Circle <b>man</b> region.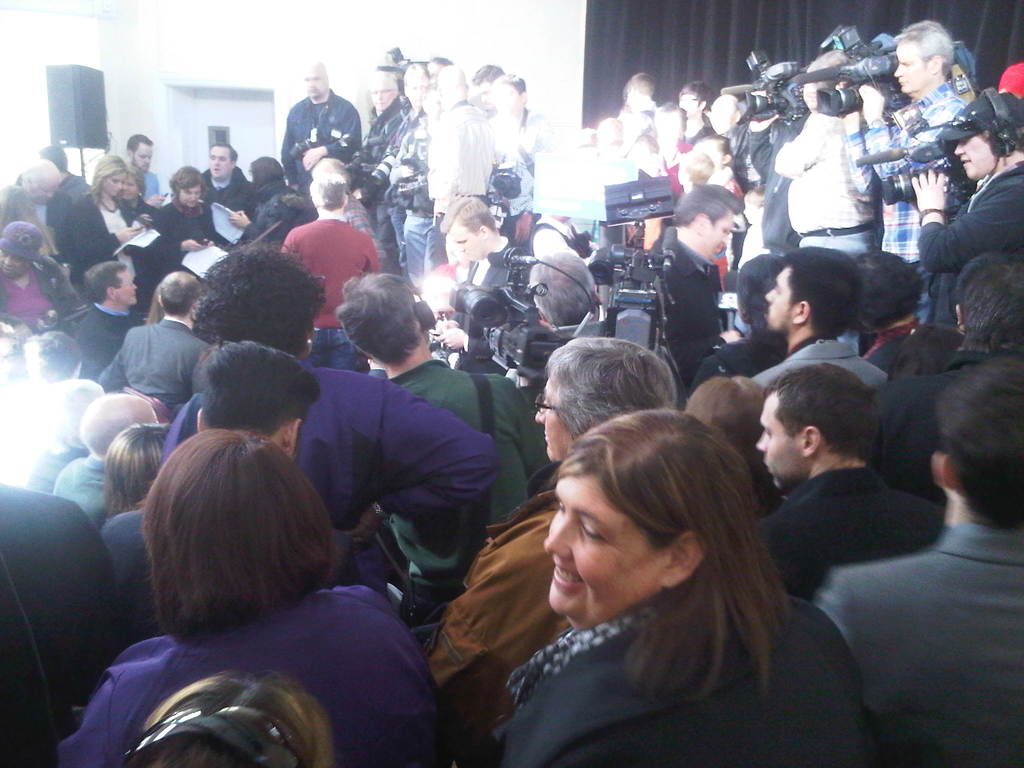
Region: bbox(755, 362, 948, 604).
